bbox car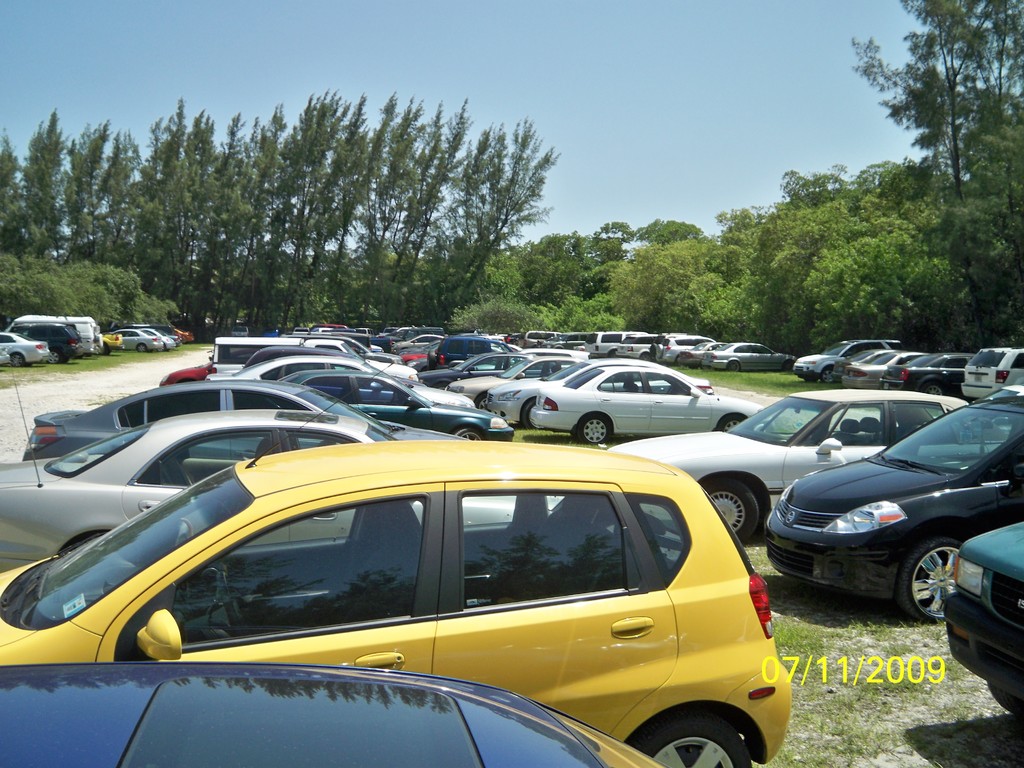
486,360,713,430
